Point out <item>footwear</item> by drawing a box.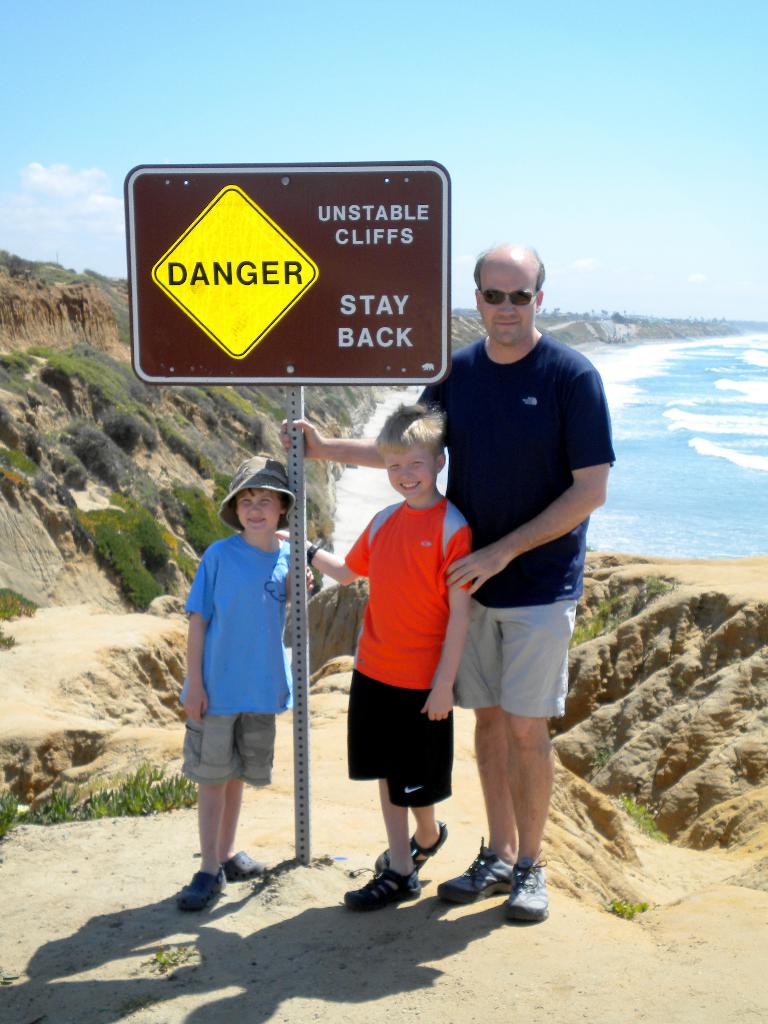
(497,861,551,918).
